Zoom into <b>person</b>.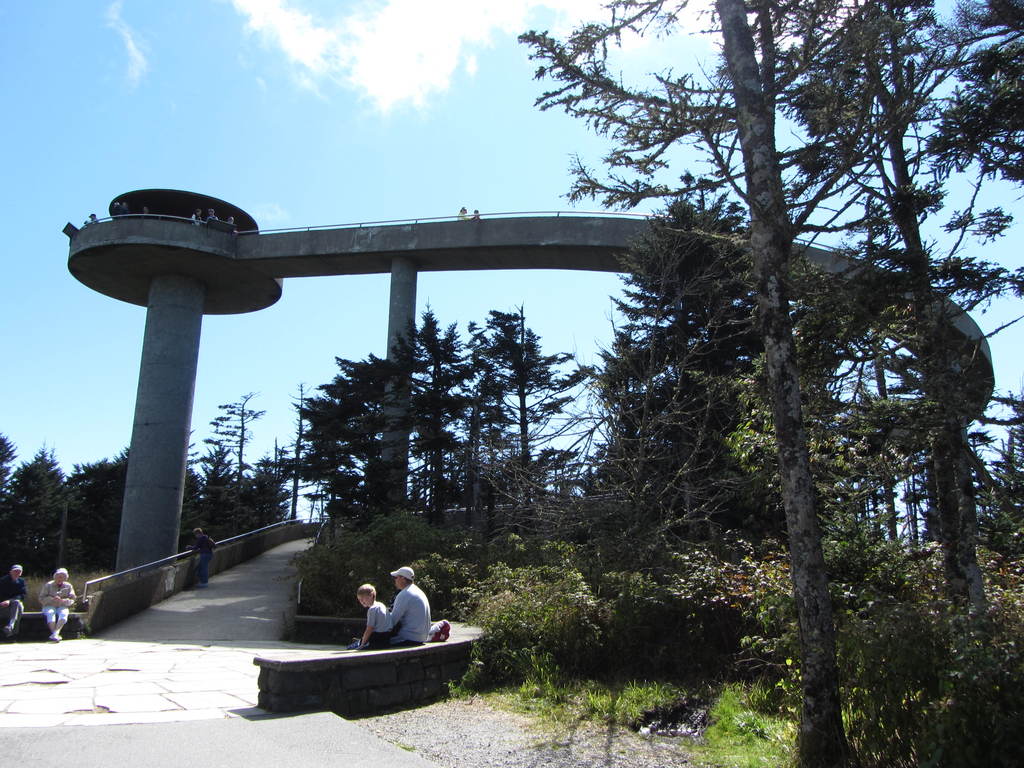
Zoom target: locate(345, 572, 429, 682).
